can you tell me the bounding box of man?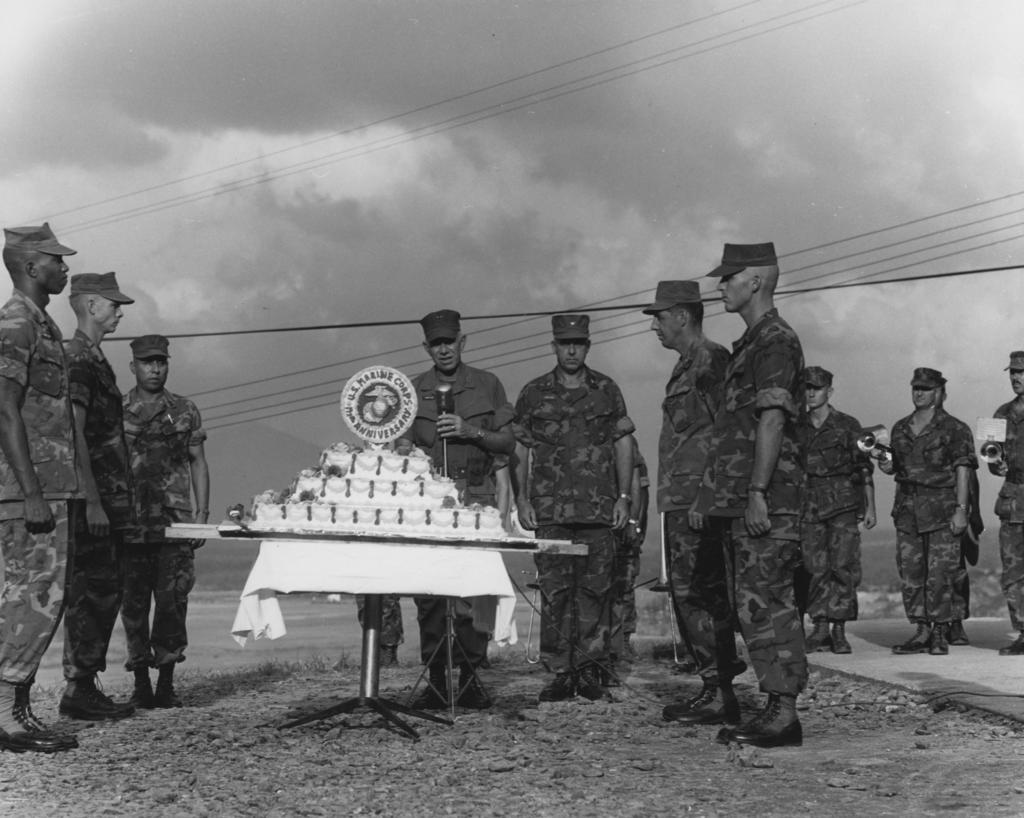
(x1=796, y1=361, x2=881, y2=648).
